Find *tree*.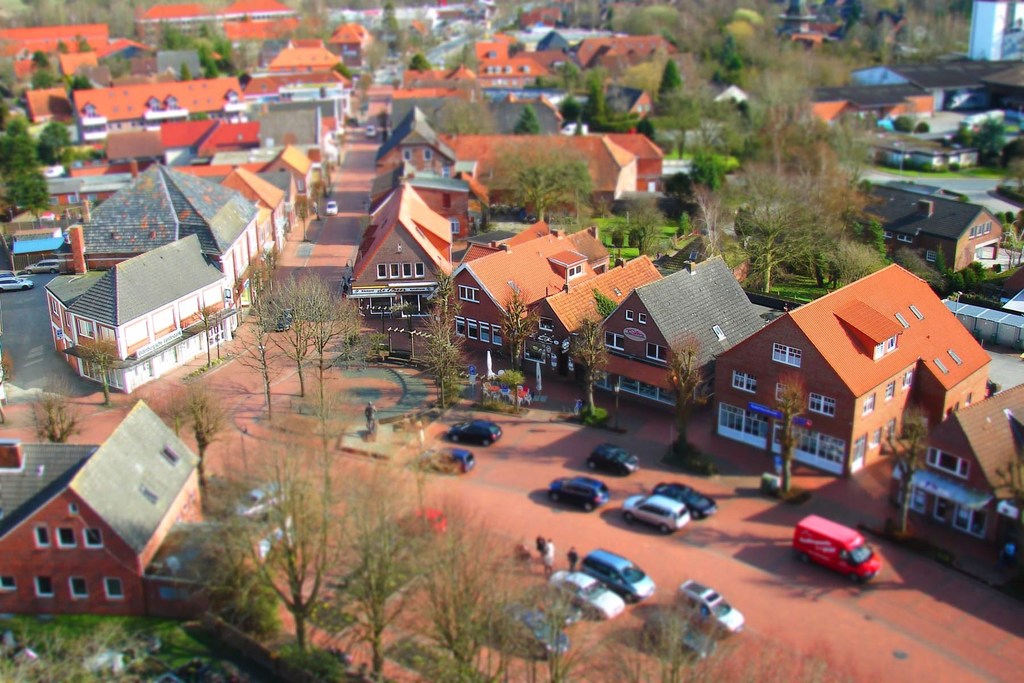
x1=211 y1=458 x2=808 y2=682.
